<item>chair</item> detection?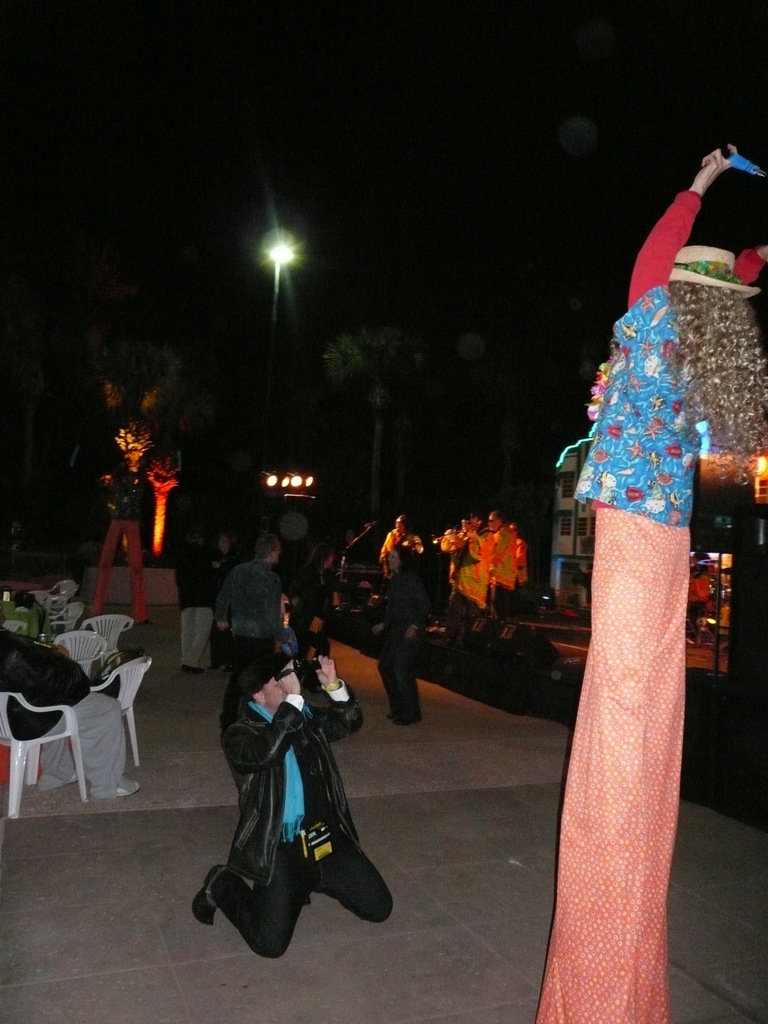
Rect(51, 581, 79, 602)
